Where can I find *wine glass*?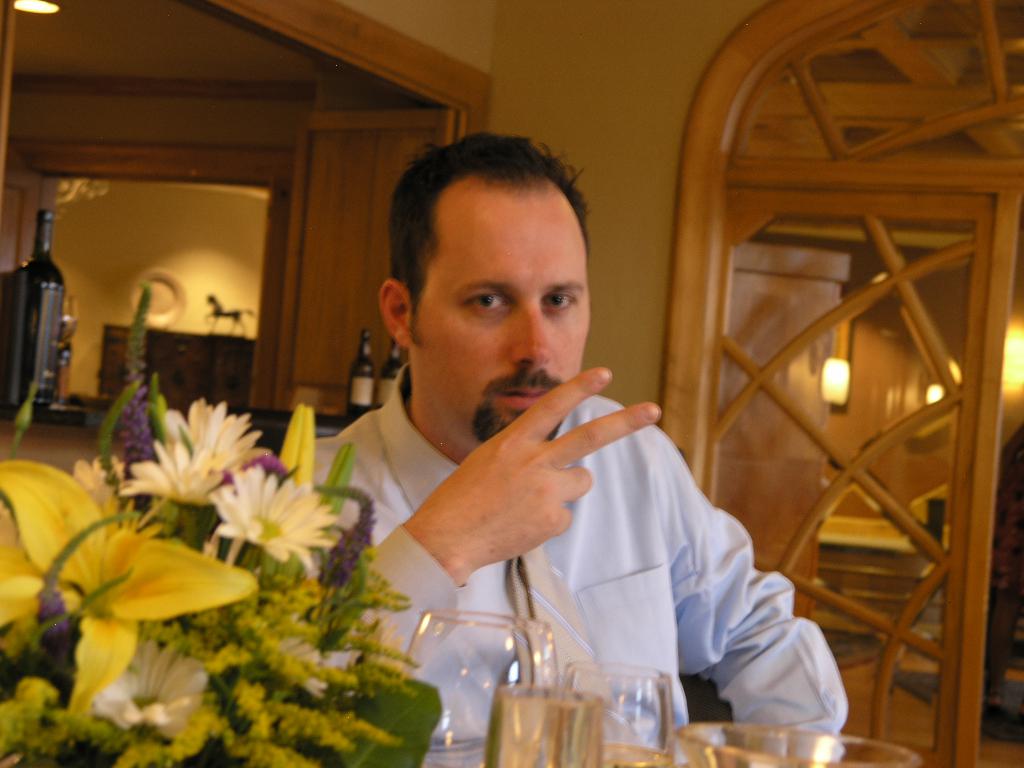
You can find it at bbox(399, 609, 533, 767).
